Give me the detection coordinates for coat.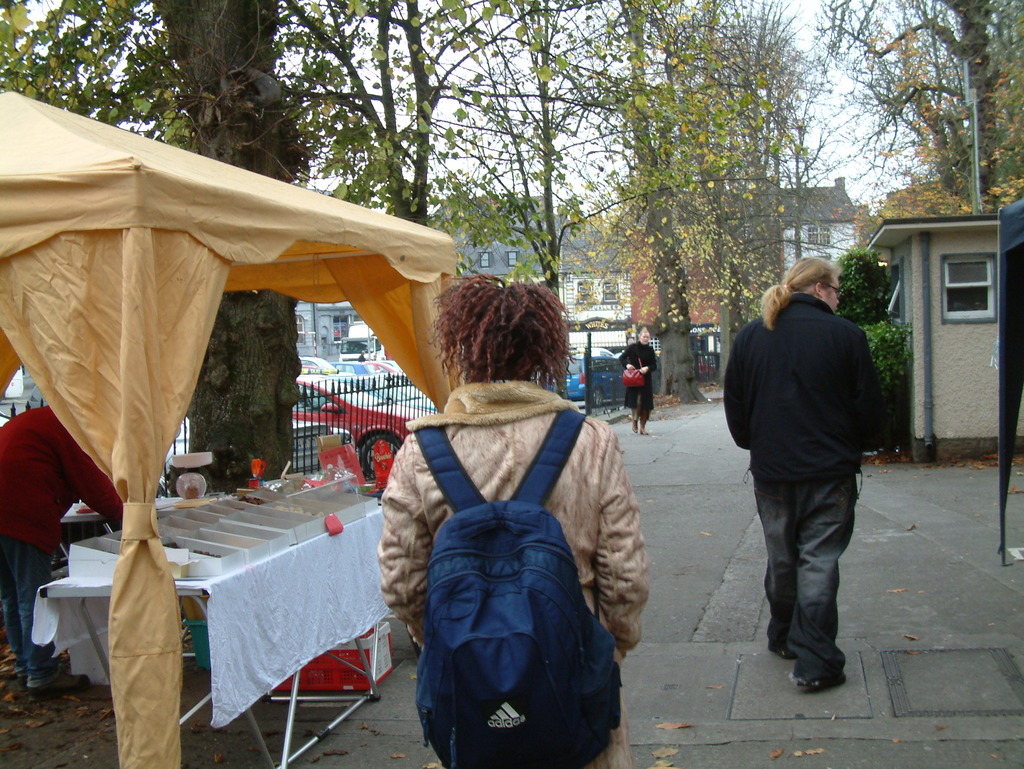
x1=724, y1=293, x2=904, y2=496.
